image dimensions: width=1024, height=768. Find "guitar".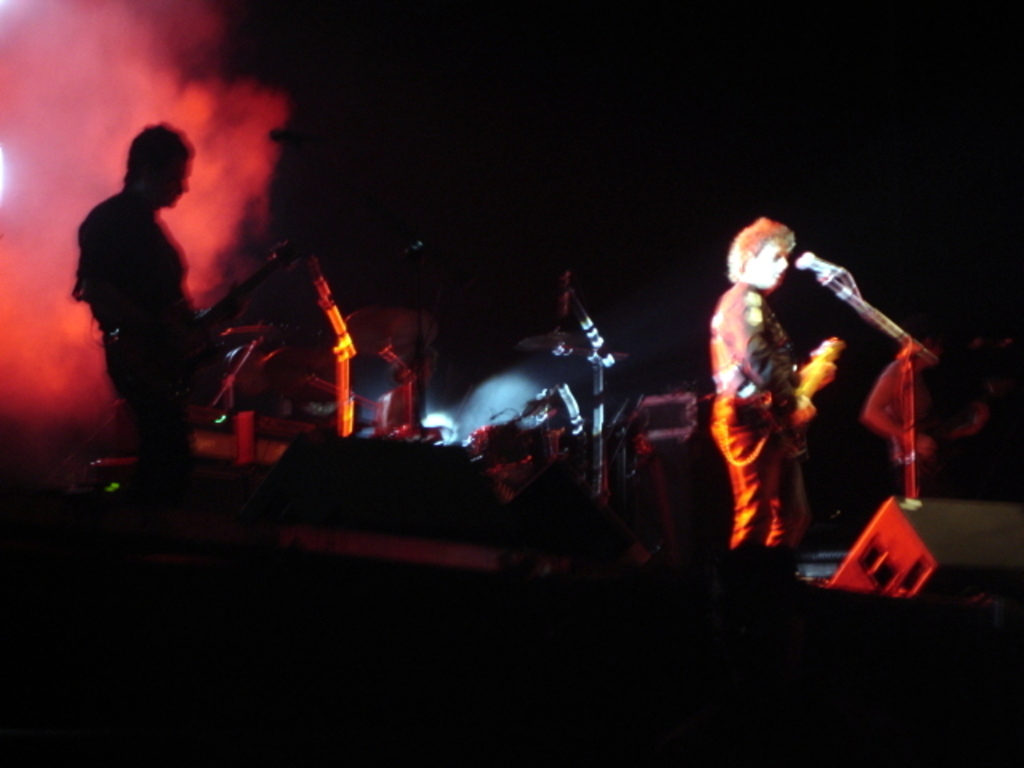
<region>736, 322, 878, 459</region>.
